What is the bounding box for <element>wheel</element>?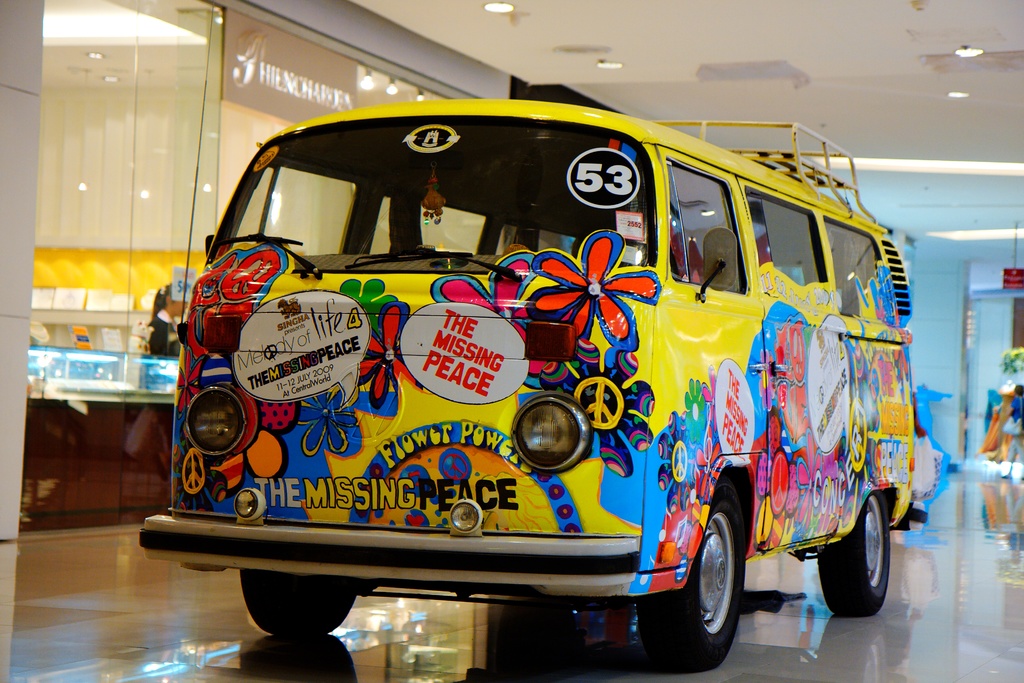
box=[634, 468, 755, 678].
